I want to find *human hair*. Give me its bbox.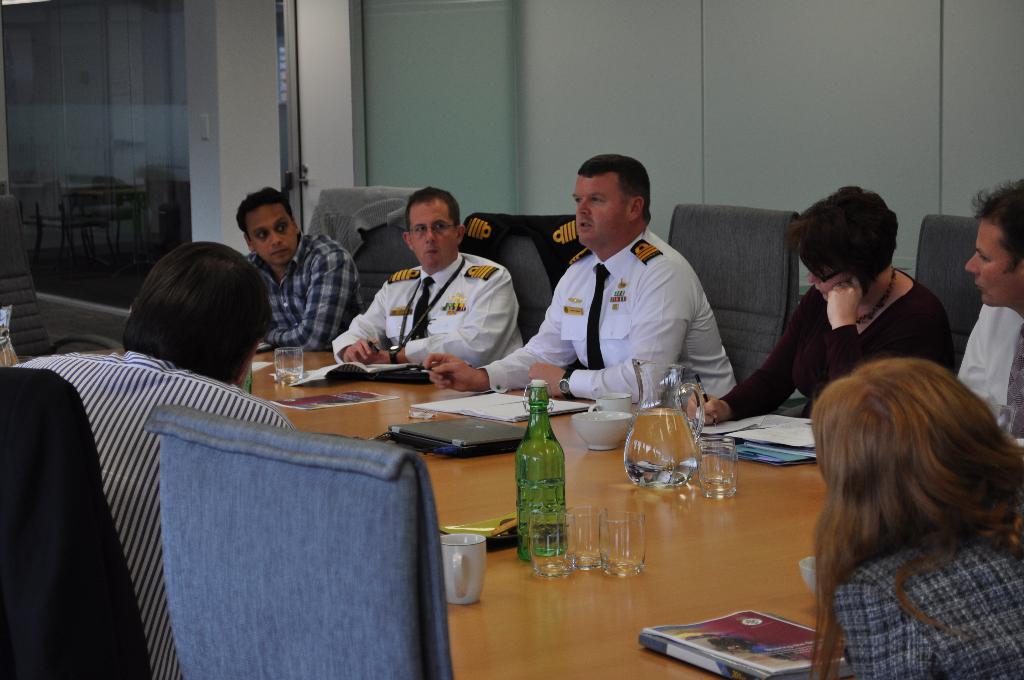
[406,182,463,232].
